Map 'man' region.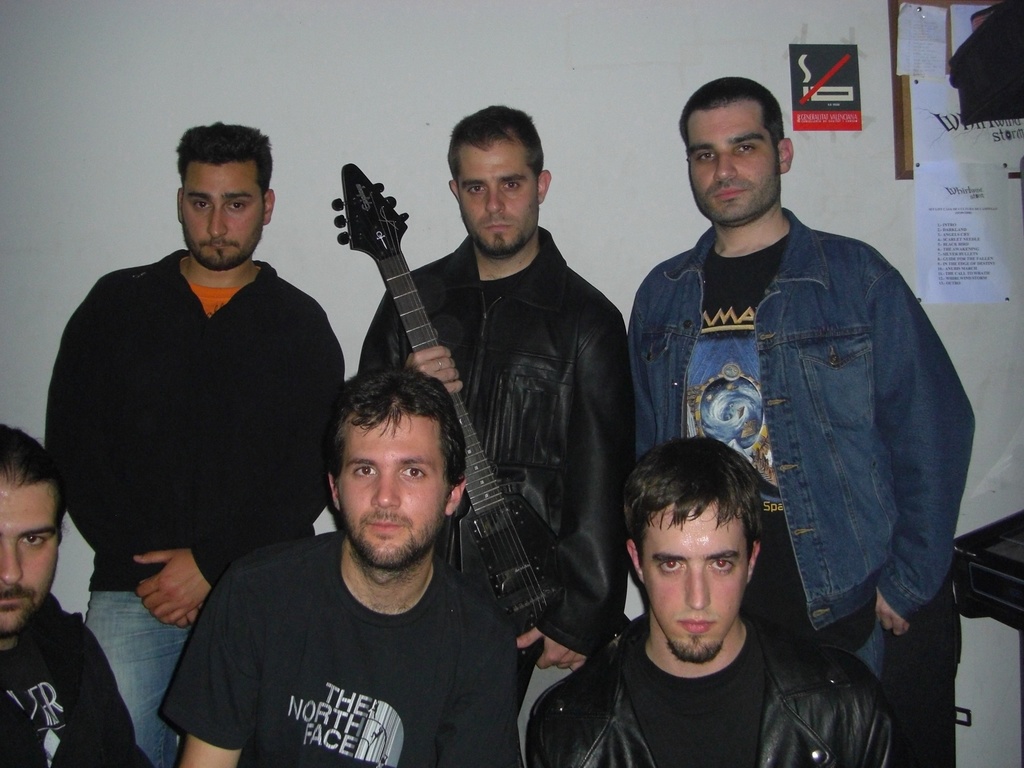
Mapped to [x1=349, y1=103, x2=625, y2=767].
